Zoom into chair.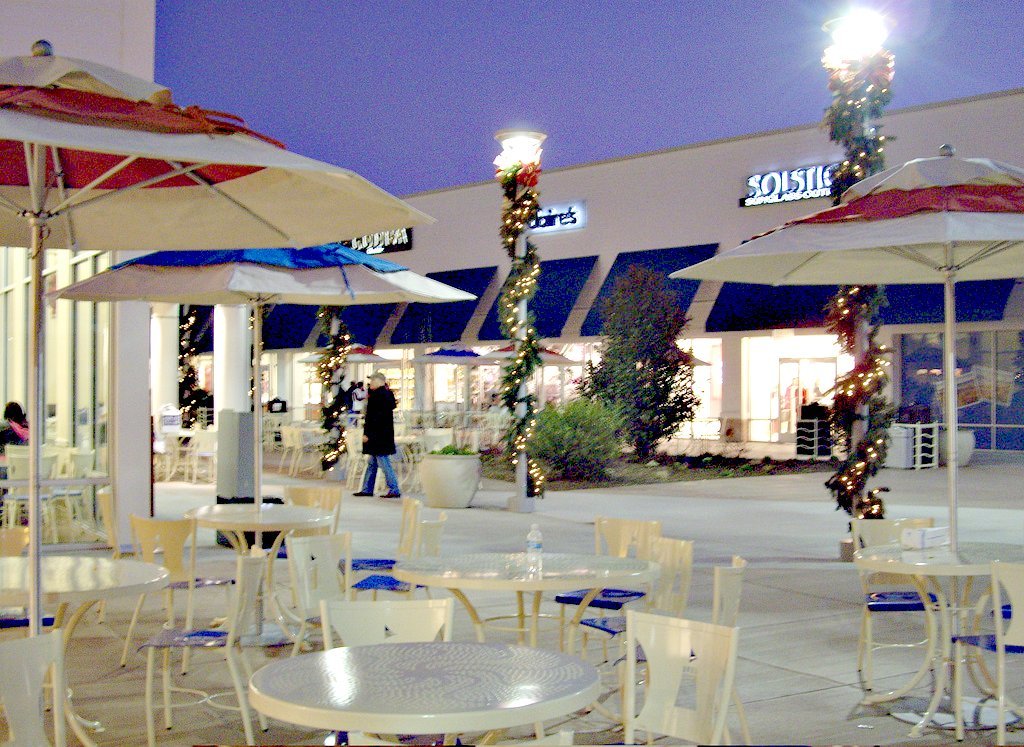
Zoom target: <bbox>138, 542, 269, 746</bbox>.
